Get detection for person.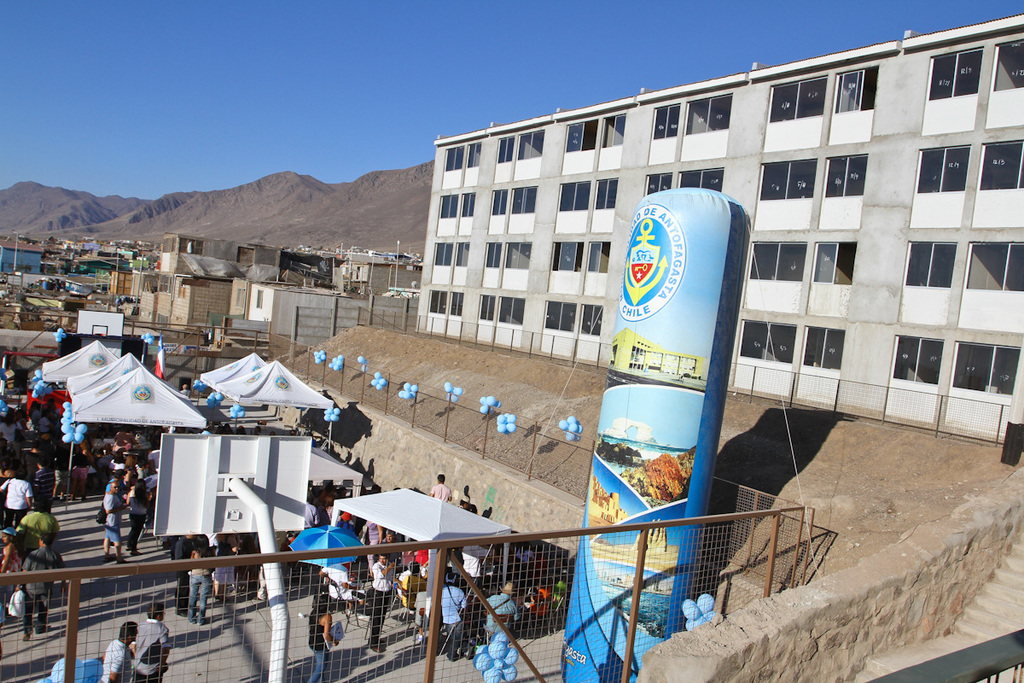
Detection: 119,478,148,556.
